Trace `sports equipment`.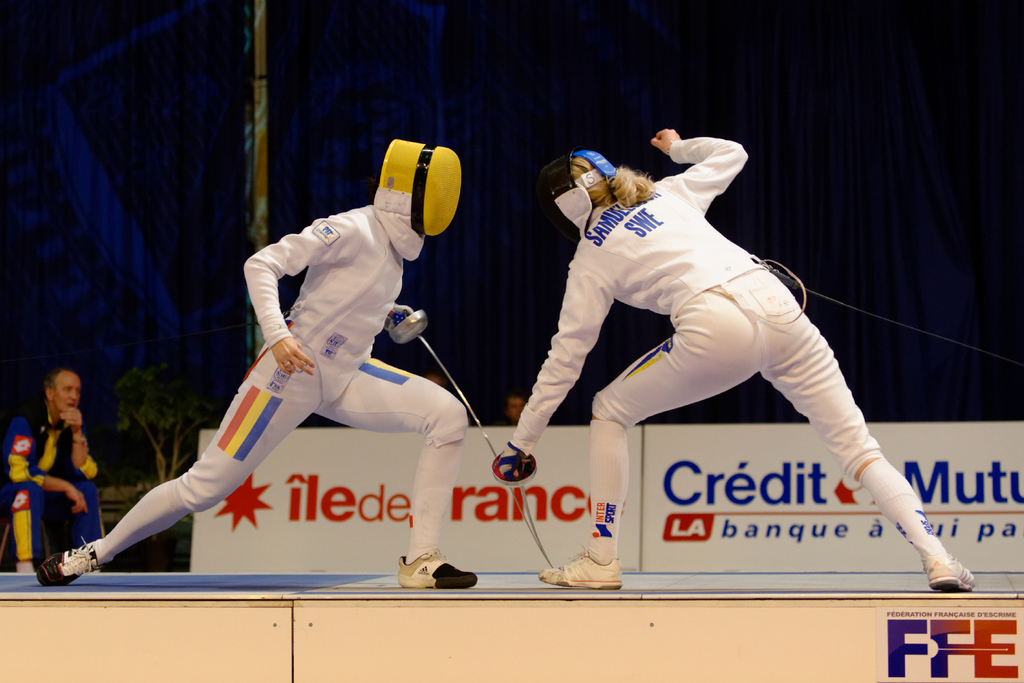
Traced to BBox(927, 562, 982, 590).
